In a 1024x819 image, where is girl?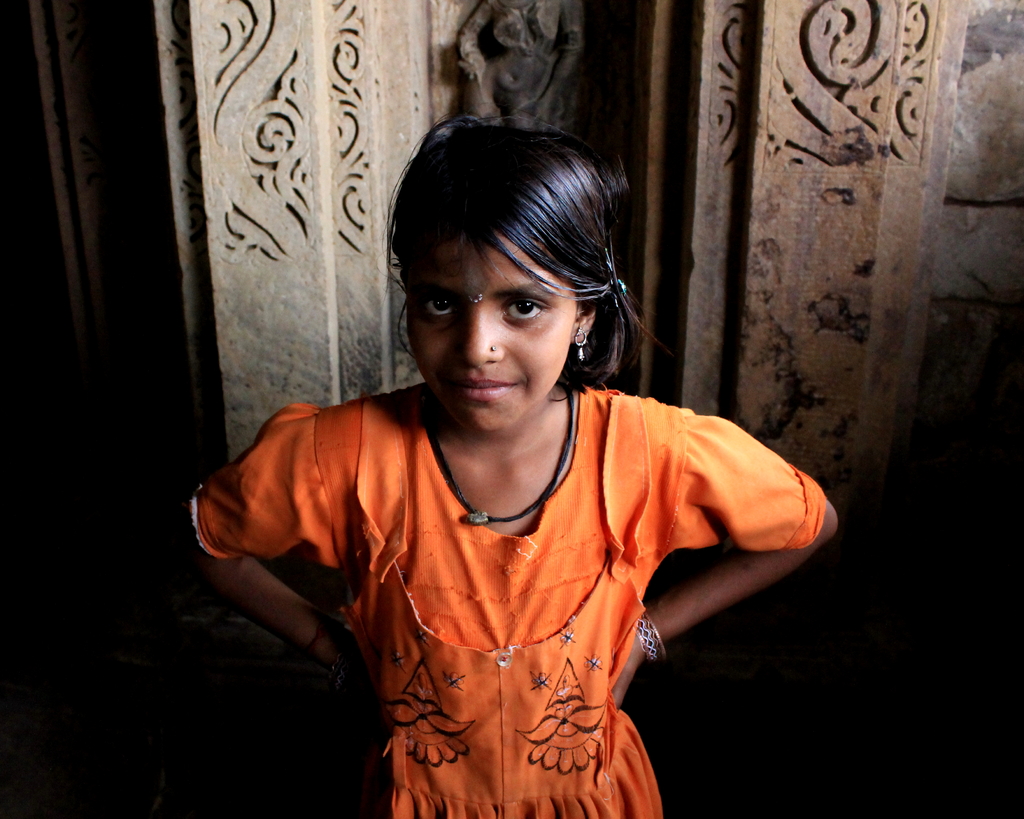
x1=186 y1=111 x2=839 y2=818.
